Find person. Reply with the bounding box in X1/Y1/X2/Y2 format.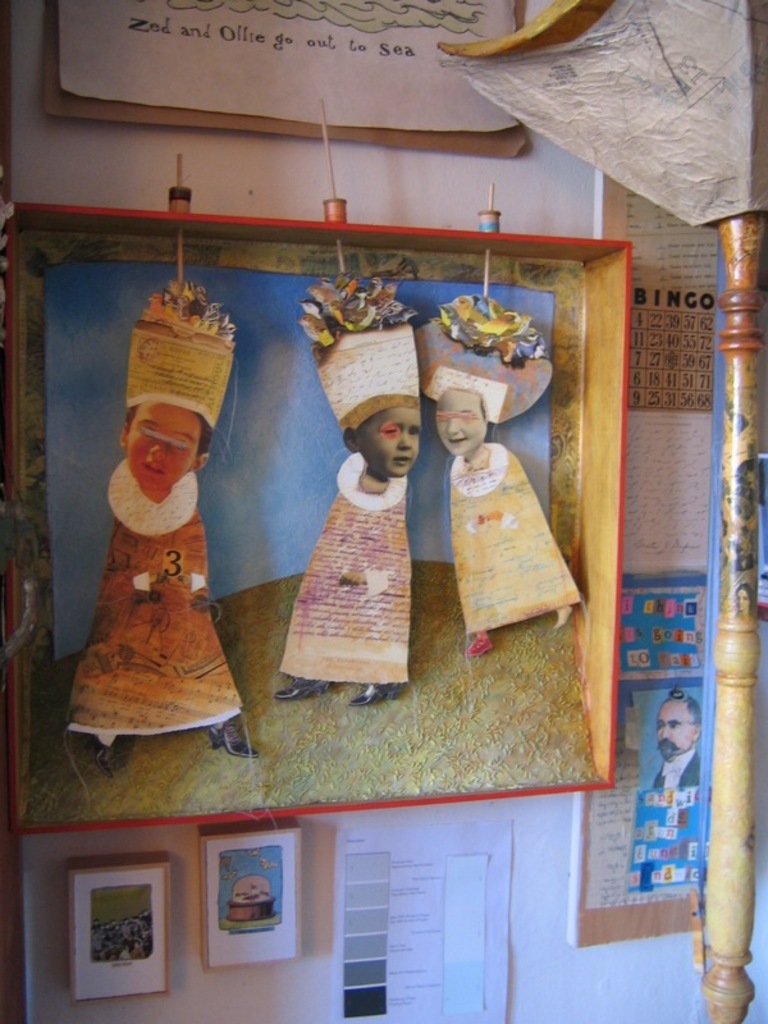
265/285/425/714.
